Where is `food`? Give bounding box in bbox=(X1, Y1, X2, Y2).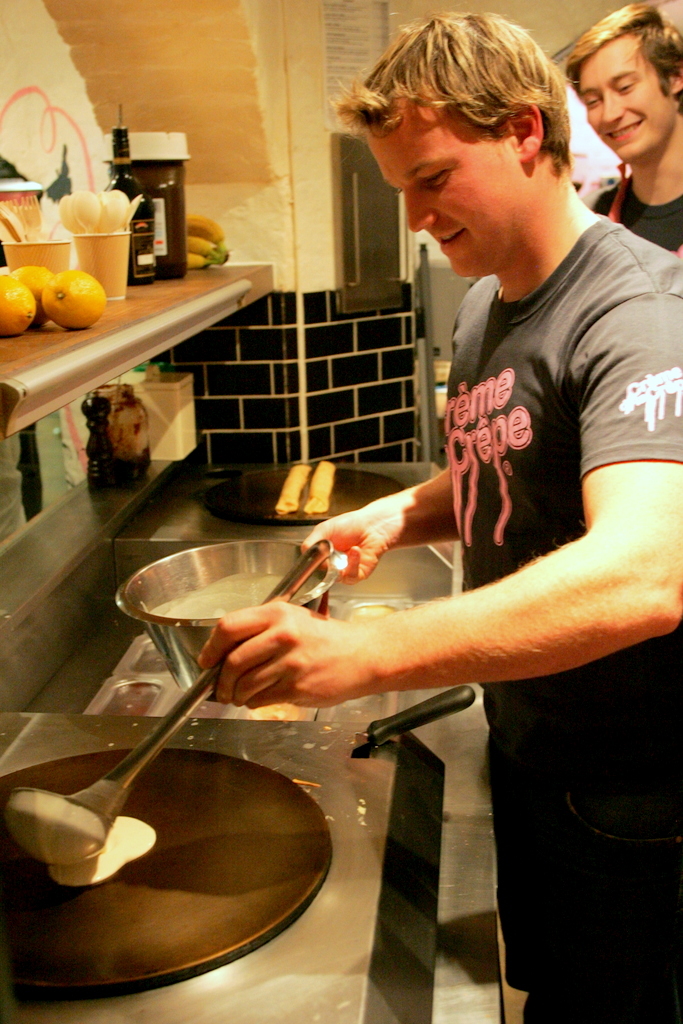
bbox=(6, 262, 54, 328).
